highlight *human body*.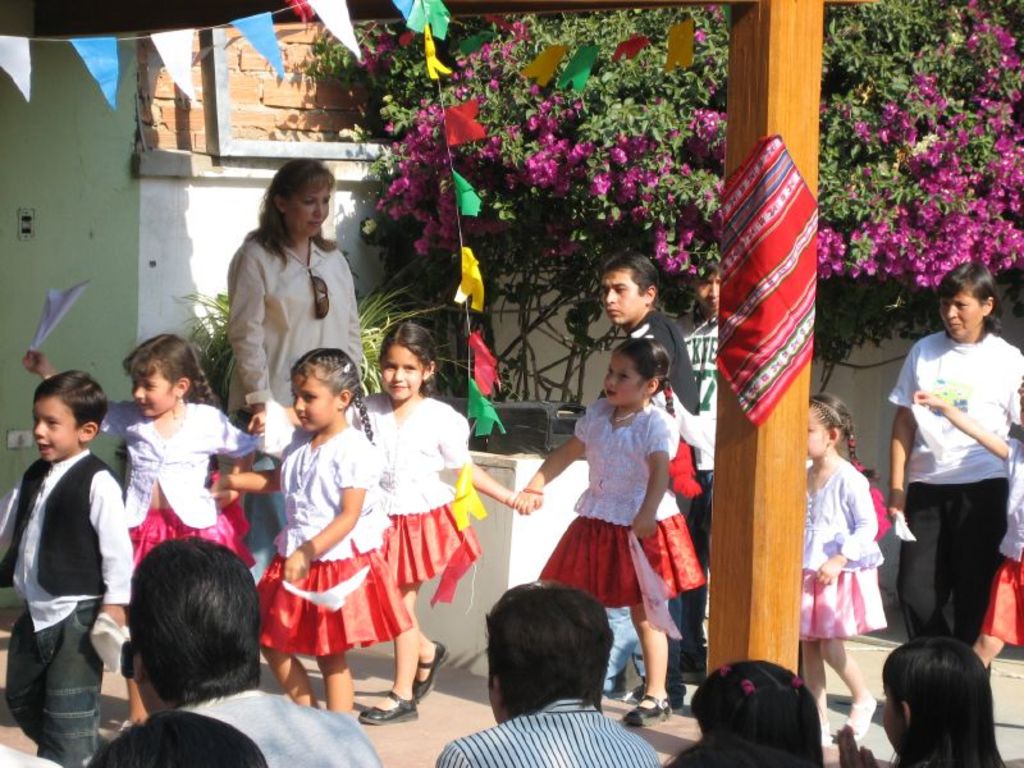
Highlighted region: {"left": 229, "top": 228, "right": 372, "bottom": 425}.
